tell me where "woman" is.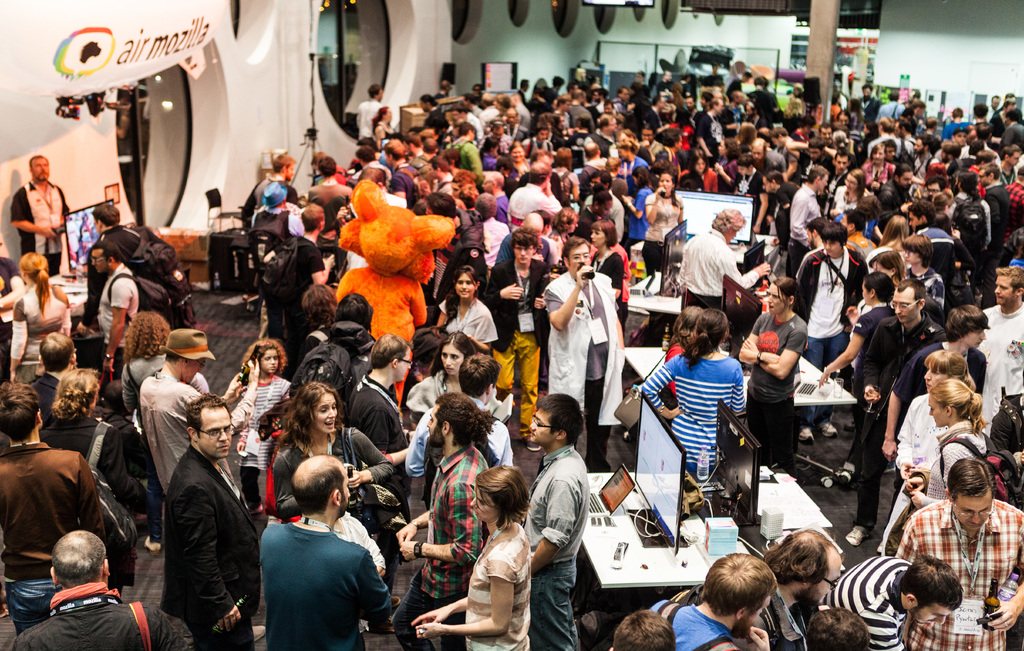
"woman" is at rect(862, 214, 909, 271).
